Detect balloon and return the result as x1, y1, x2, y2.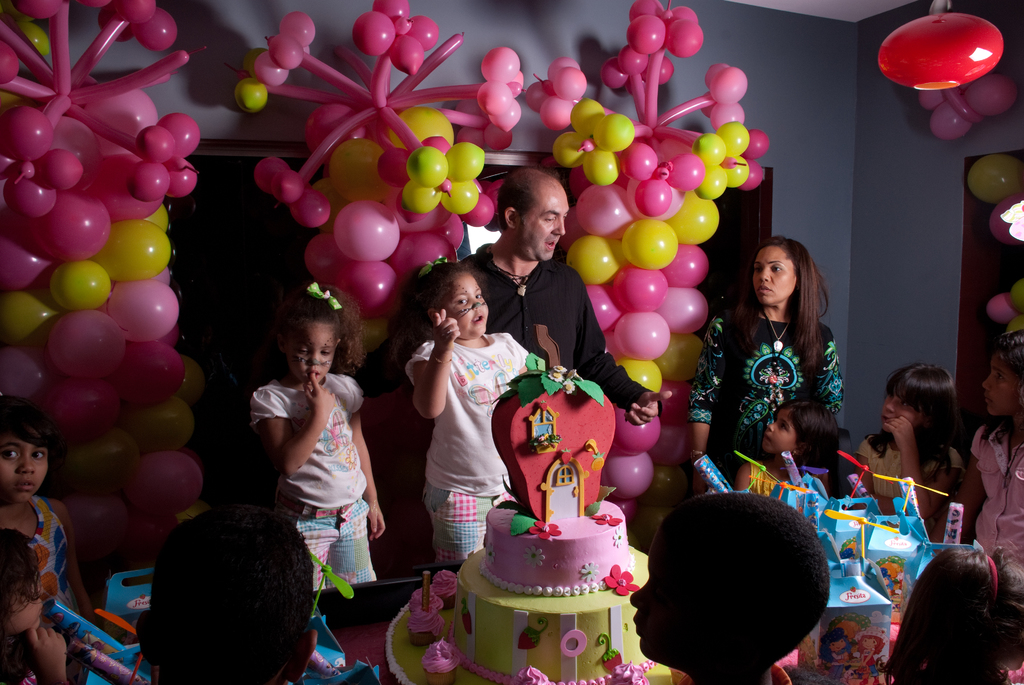
617, 498, 637, 522.
